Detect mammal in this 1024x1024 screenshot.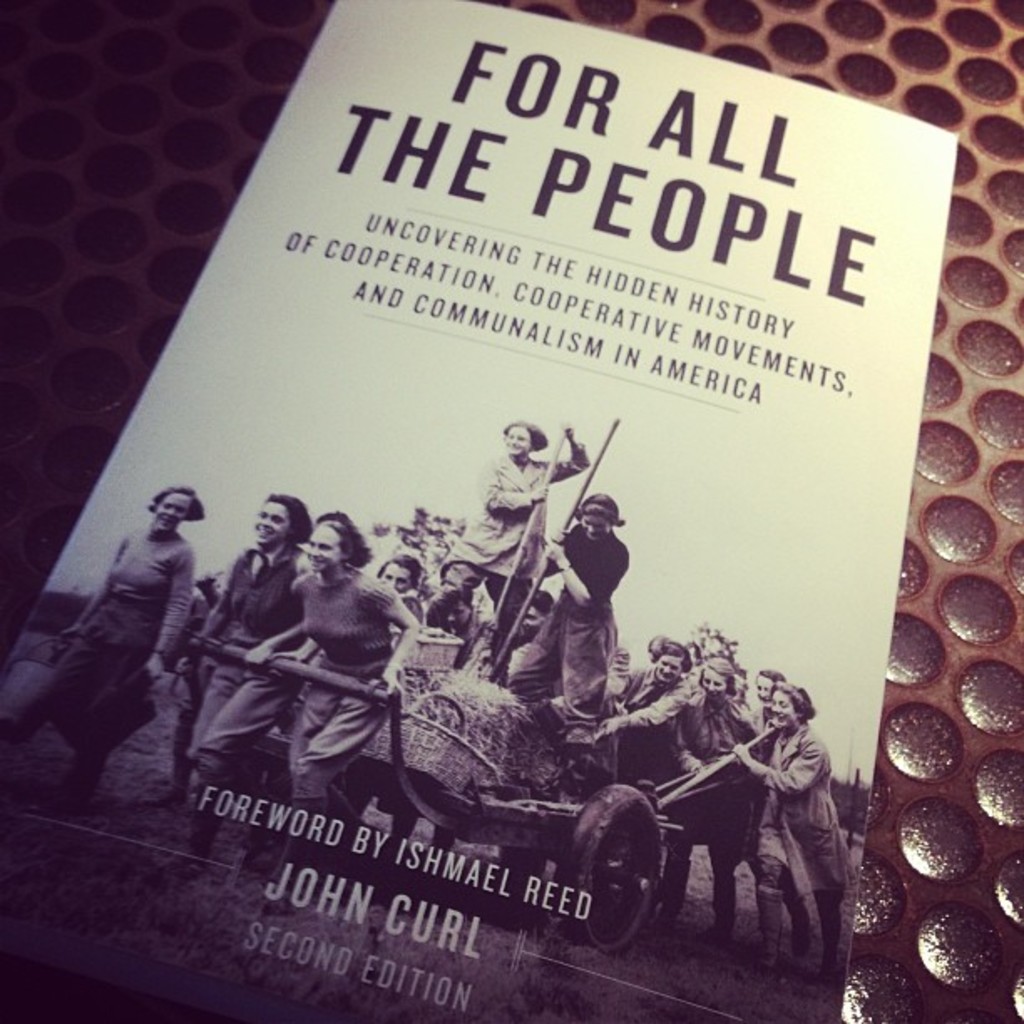
Detection: region(44, 460, 199, 801).
